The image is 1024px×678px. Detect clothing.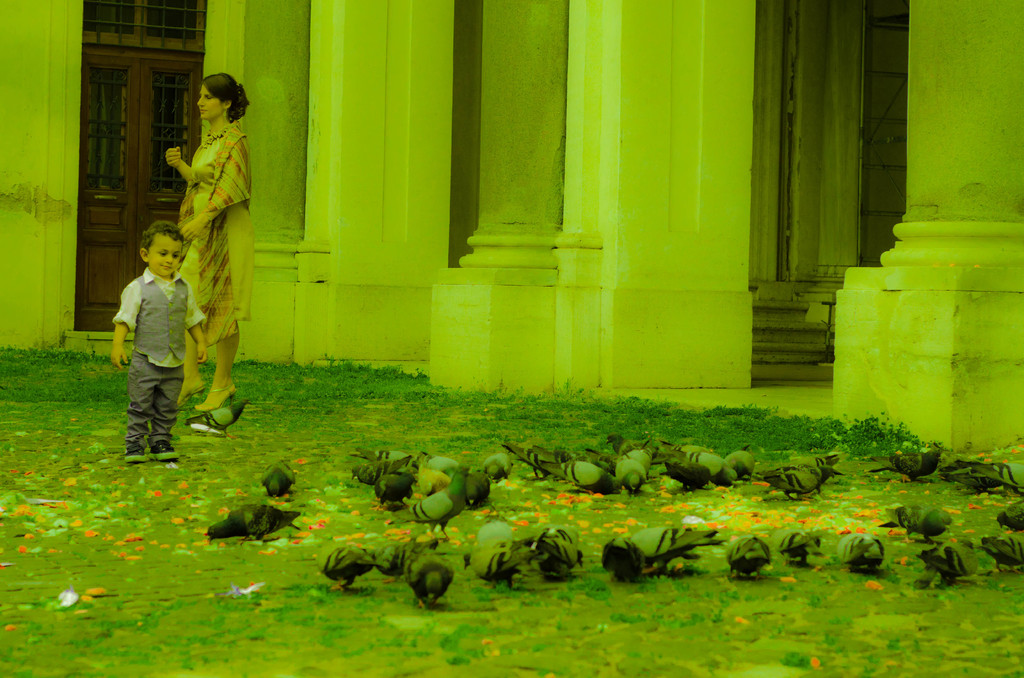
Detection: box(177, 117, 253, 346).
